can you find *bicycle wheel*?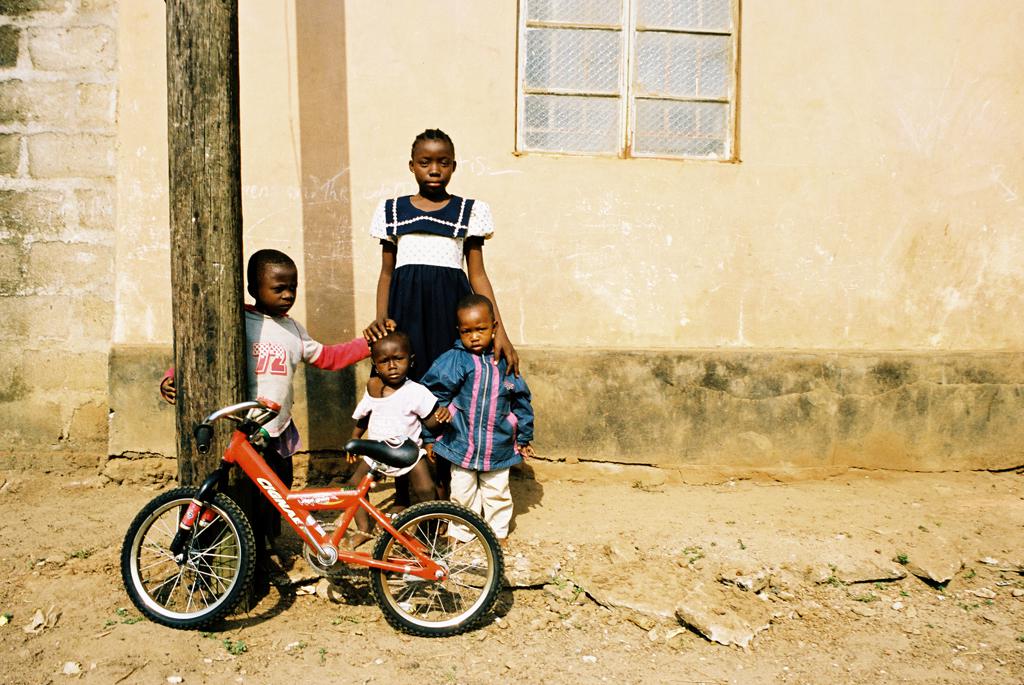
Yes, bounding box: x1=352, y1=509, x2=488, y2=645.
